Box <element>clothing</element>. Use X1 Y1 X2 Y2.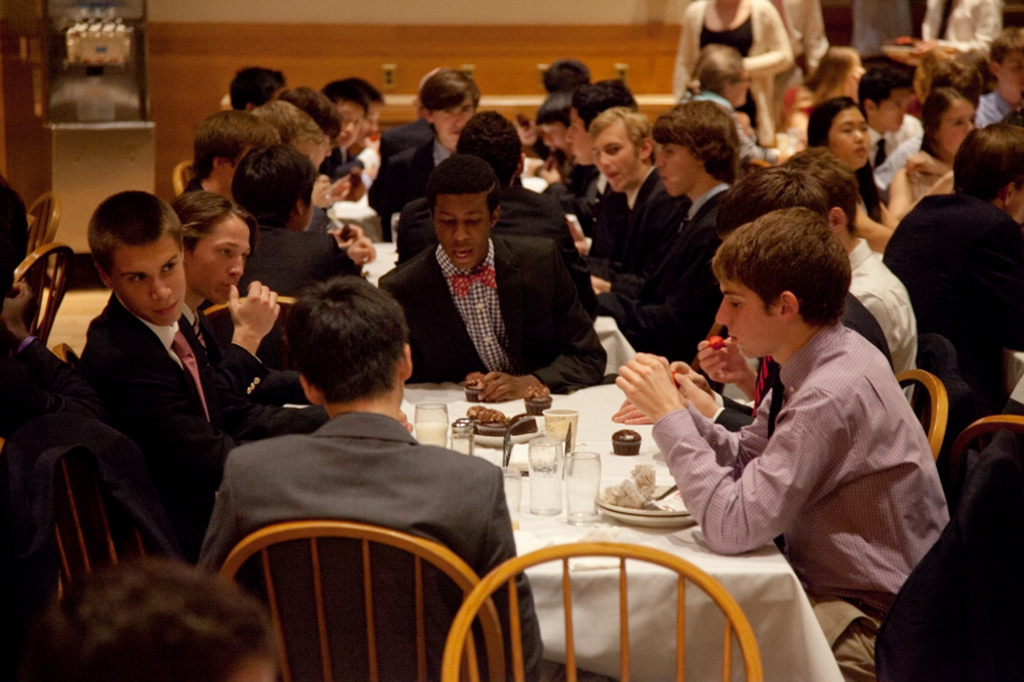
169 296 335 453.
